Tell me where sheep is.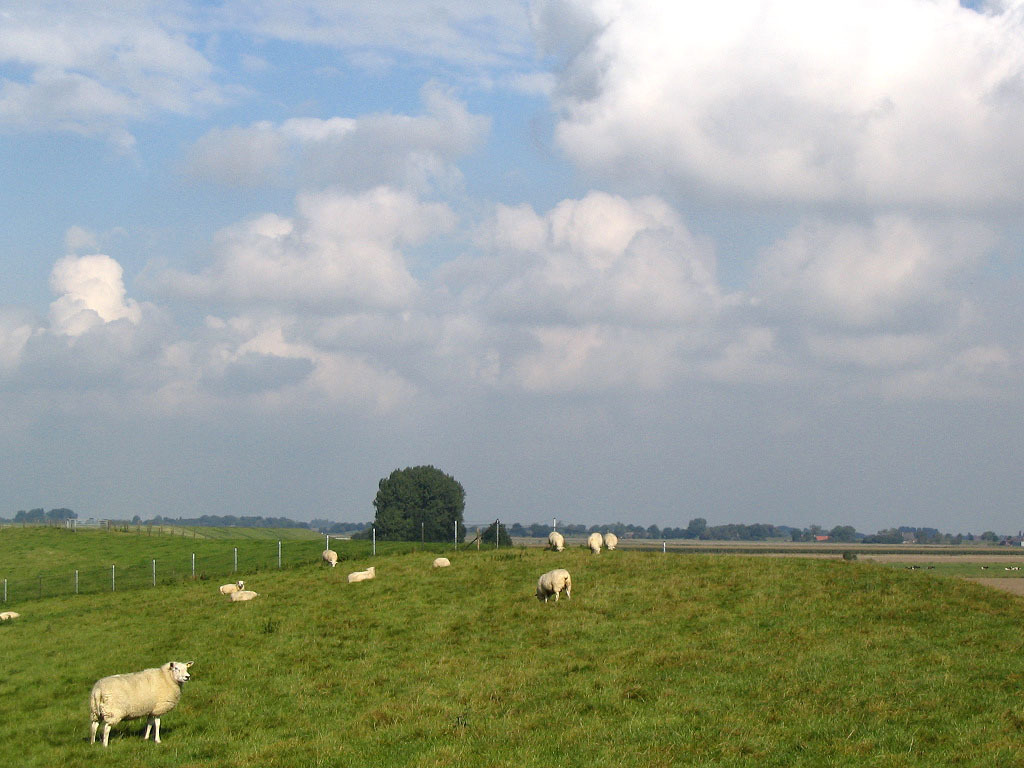
sheep is at BBox(91, 662, 194, 746).
